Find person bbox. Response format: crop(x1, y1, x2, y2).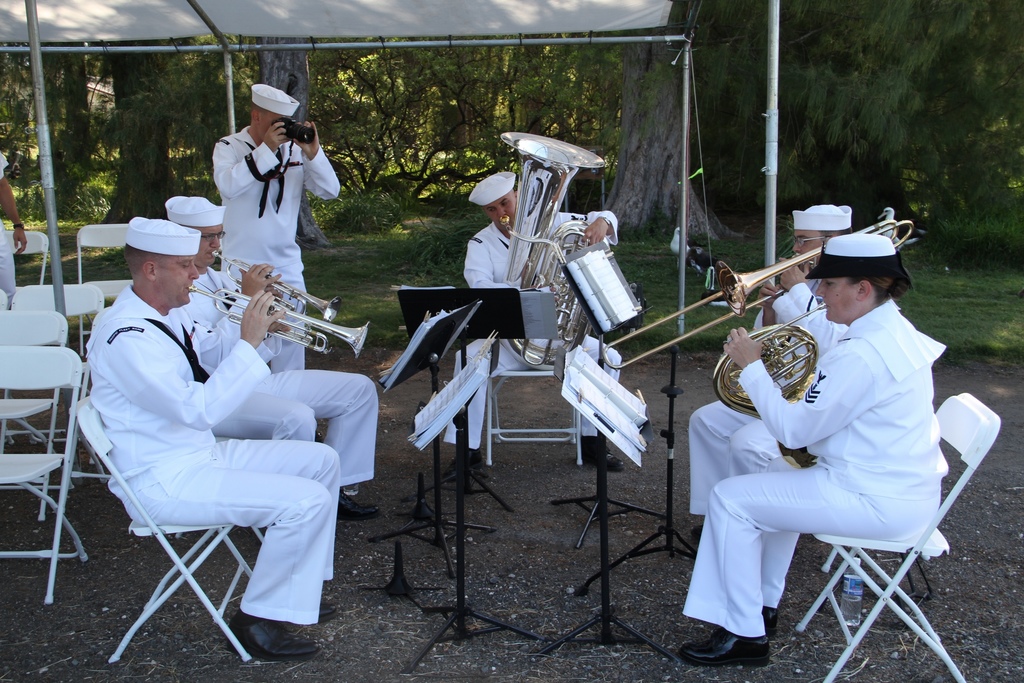
crop(209, 104, 340, 372).
